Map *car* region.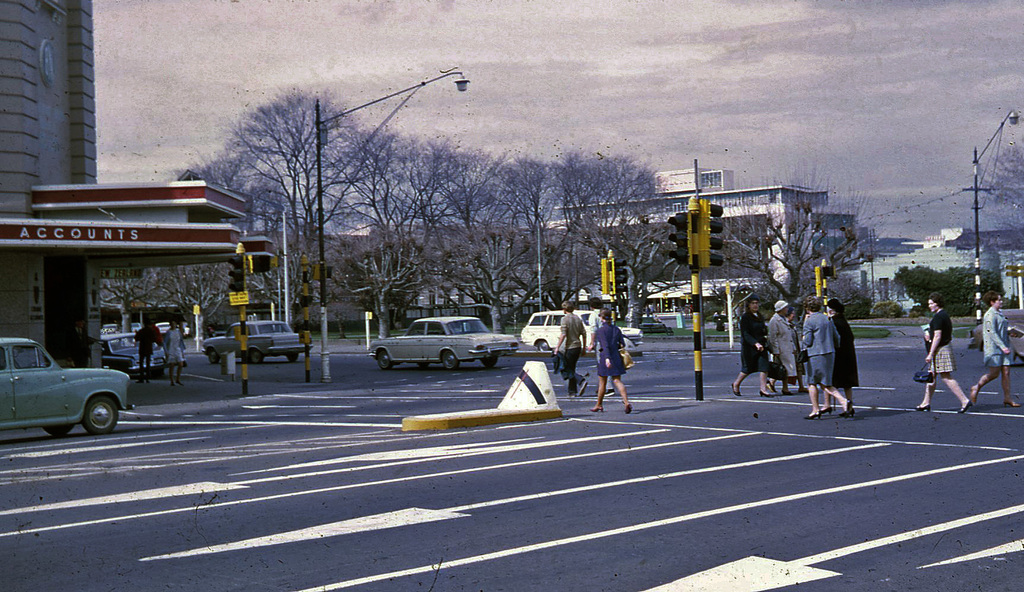
Mapped to x1=0 y1=329 x2=120 y2=431.
